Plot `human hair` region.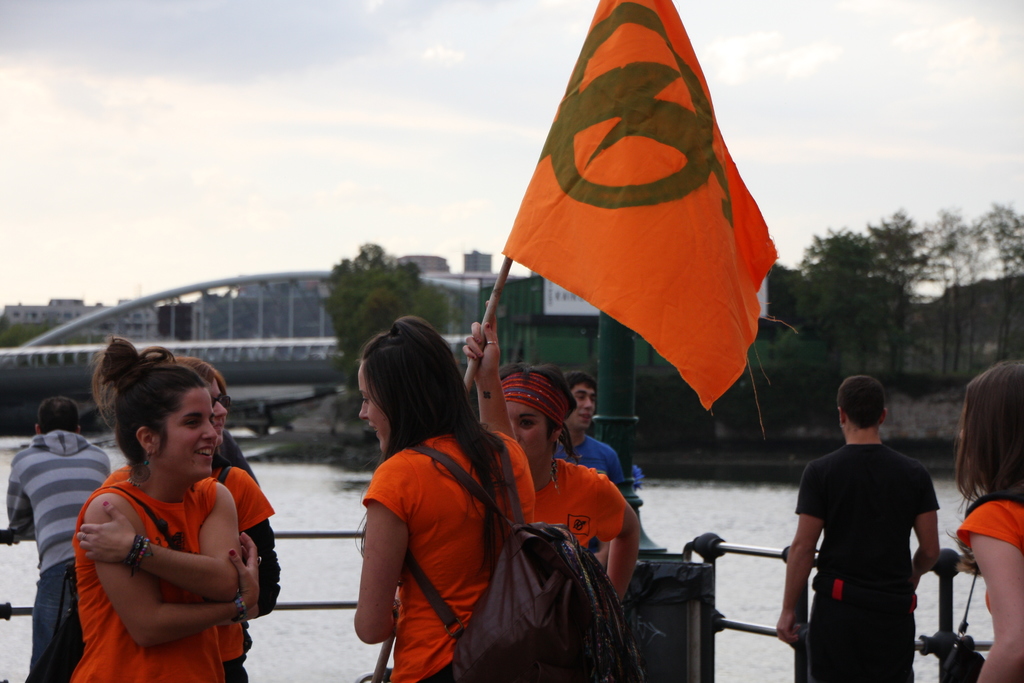
Plotted at [left=837, top=375, right=887, bottom=429].
